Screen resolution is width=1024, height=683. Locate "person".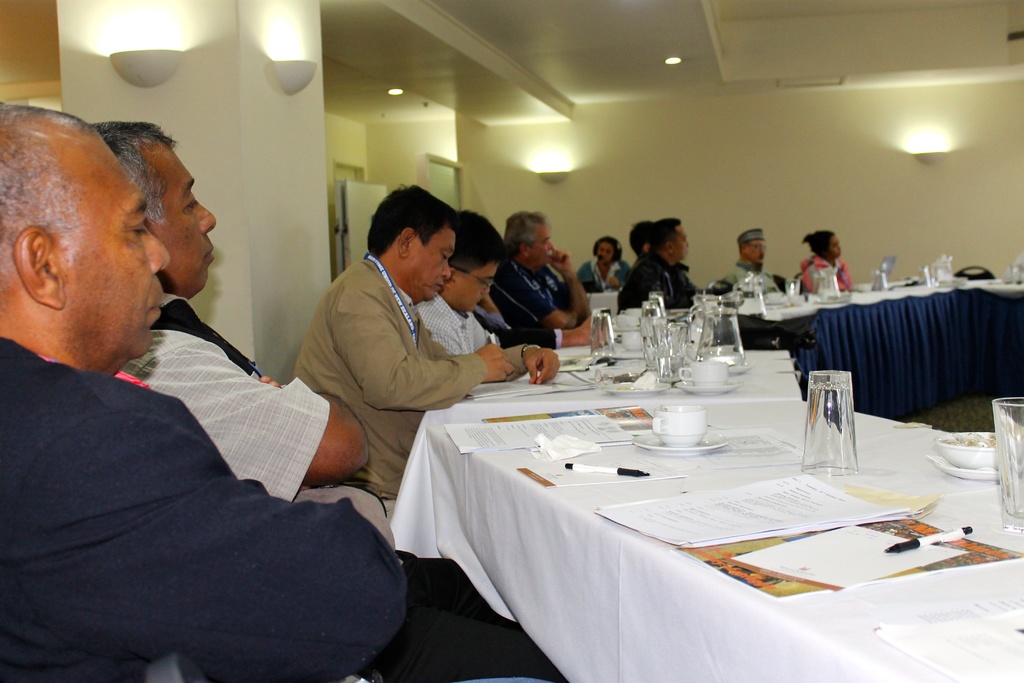
[left=502, top=210, right=593, bottom=360].
